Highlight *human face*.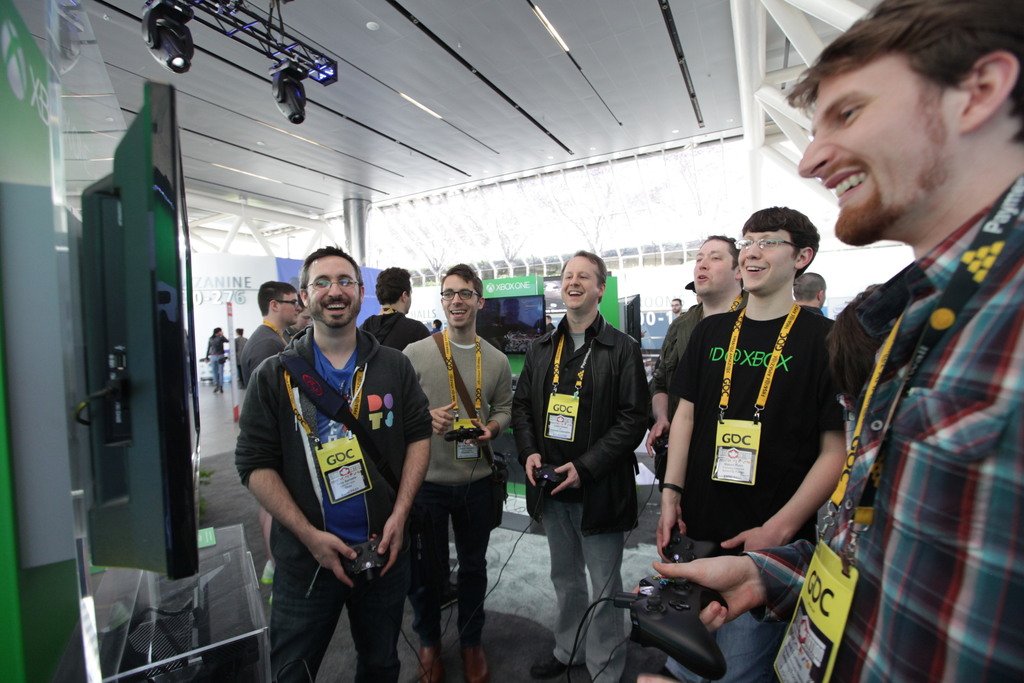
Highlighted region: box=[561, 256, 600, 309].
